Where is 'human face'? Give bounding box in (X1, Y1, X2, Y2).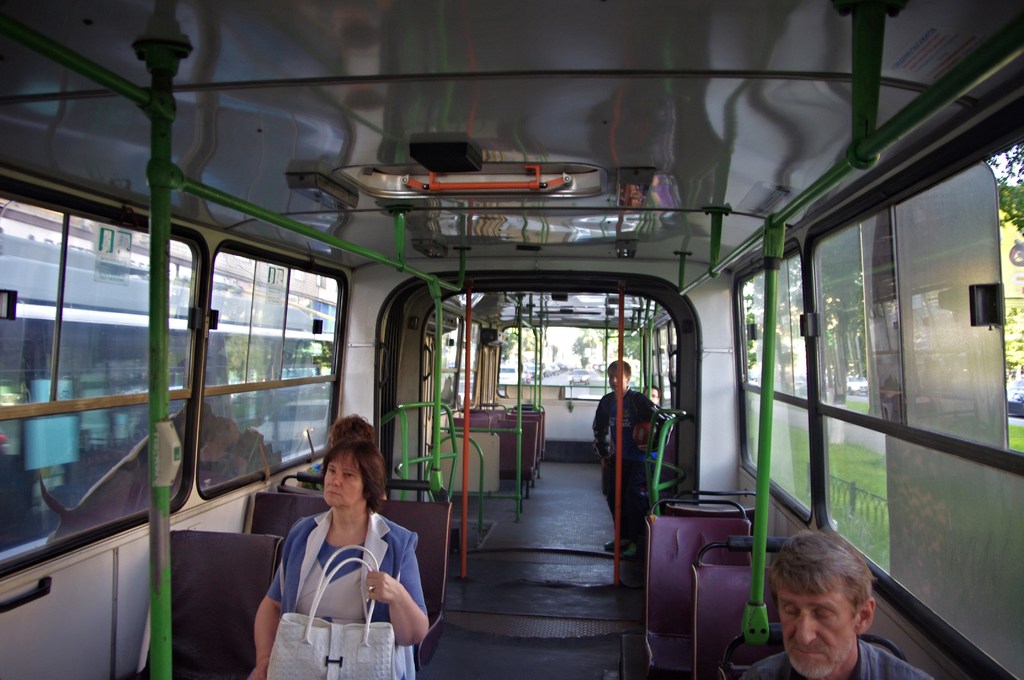
(779, 583, 859, 679).
